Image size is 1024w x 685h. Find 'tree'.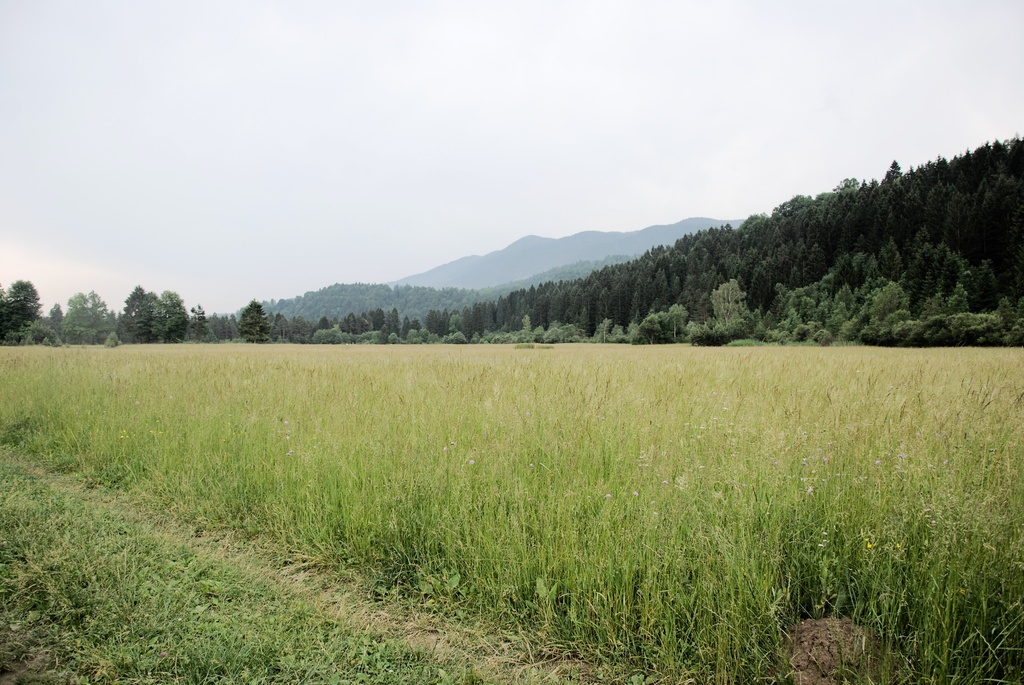
bbox(92, 285, 190, 342).
